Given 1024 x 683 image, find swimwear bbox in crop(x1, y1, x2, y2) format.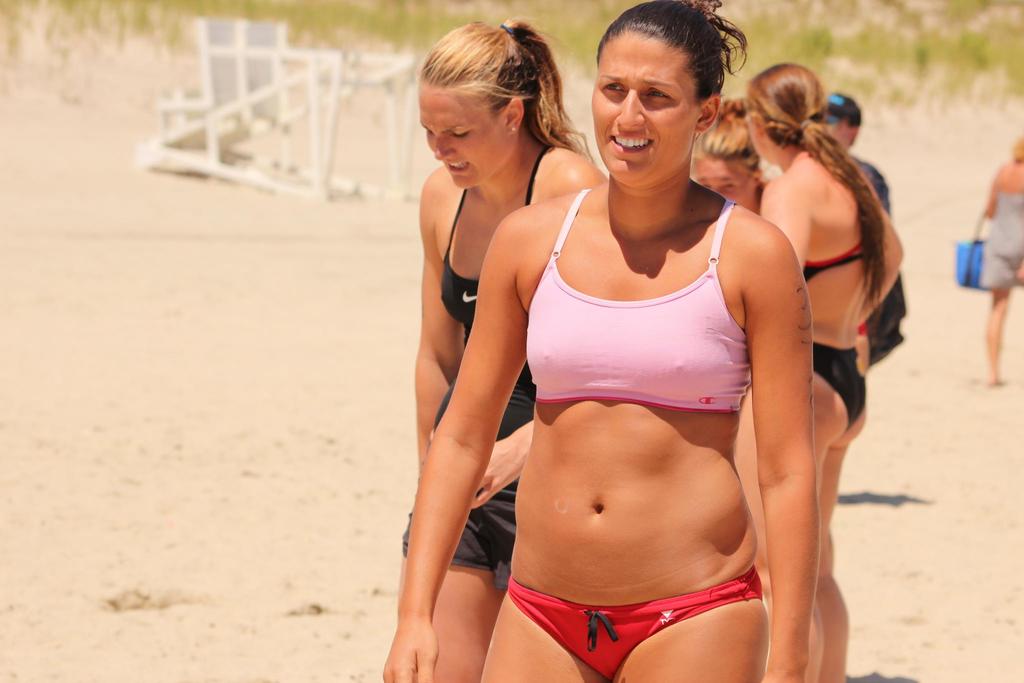
crop(396, 386, 537, 593).
